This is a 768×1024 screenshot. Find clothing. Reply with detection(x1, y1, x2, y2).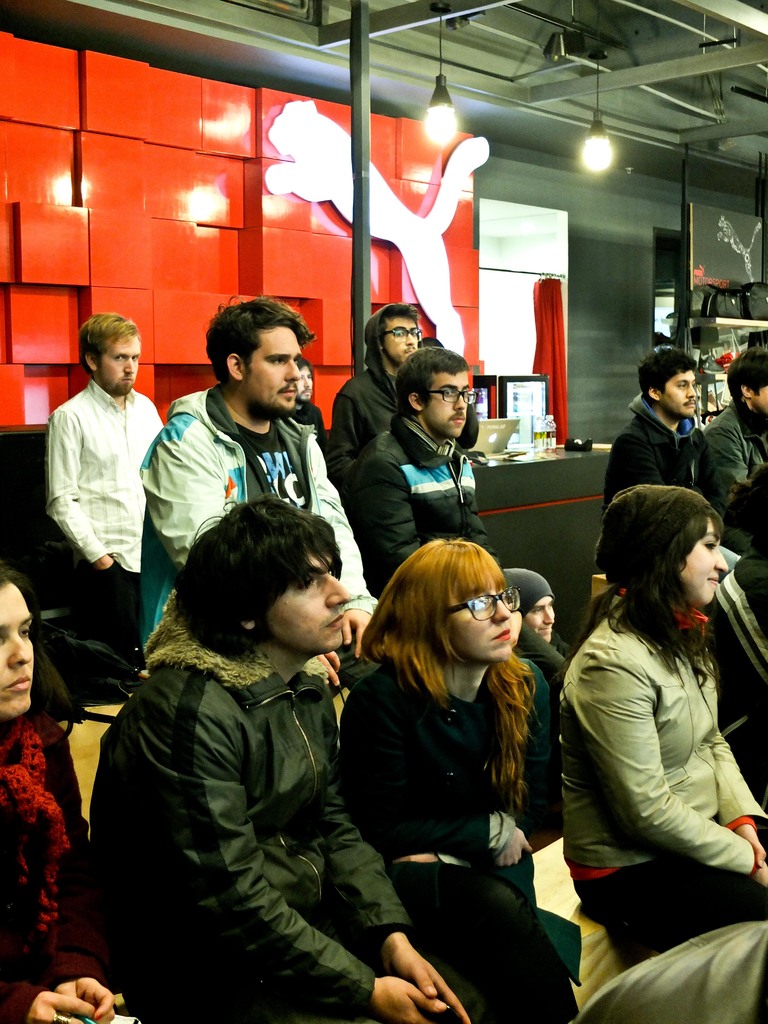
detection(97, 610, 403, 1023).
